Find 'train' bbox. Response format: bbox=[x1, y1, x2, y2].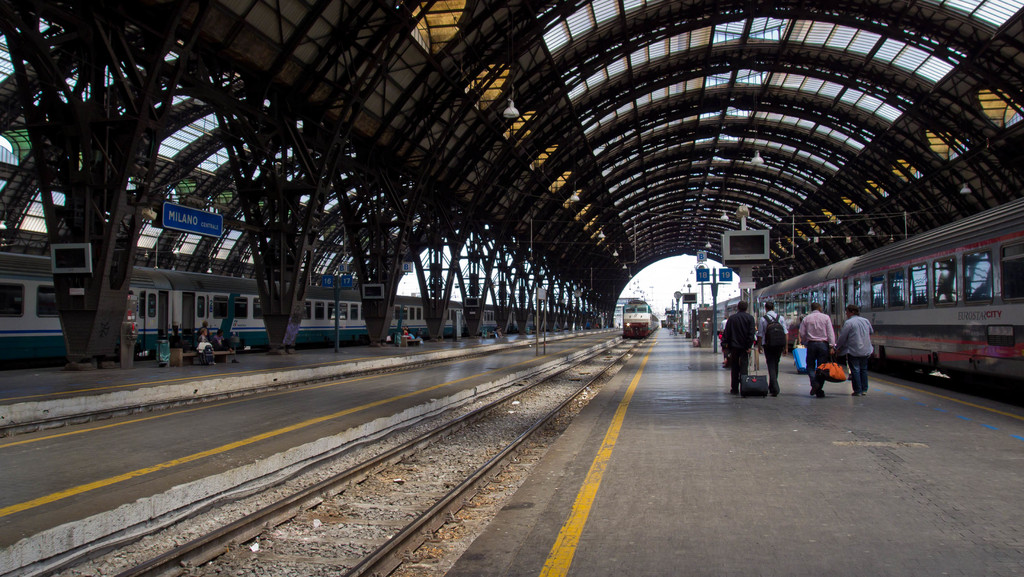
bbox=[0, 245, 576, 367].
